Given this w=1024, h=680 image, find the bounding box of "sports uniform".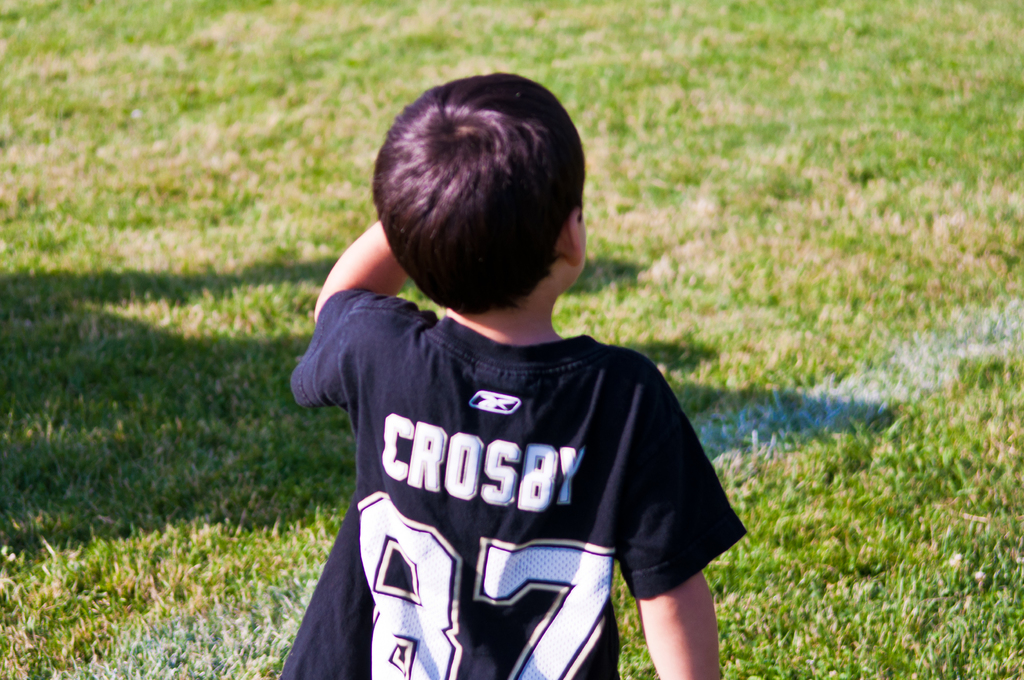
(x1=278, y1=285, x2=748, y2=679).
